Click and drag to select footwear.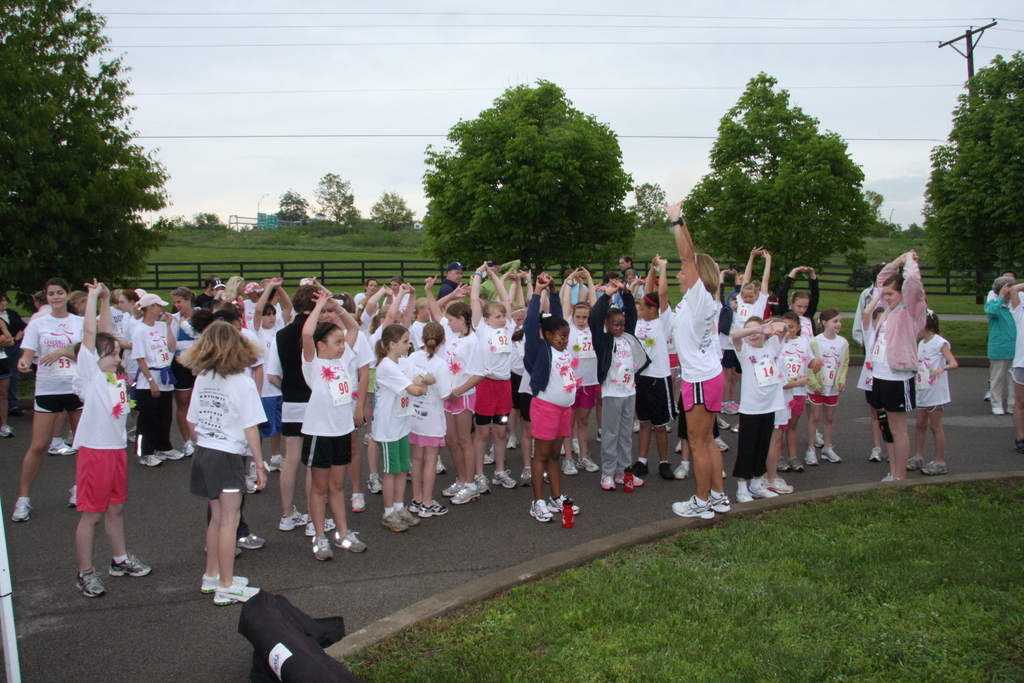
Selection: region(383, 509, 408, 530).
